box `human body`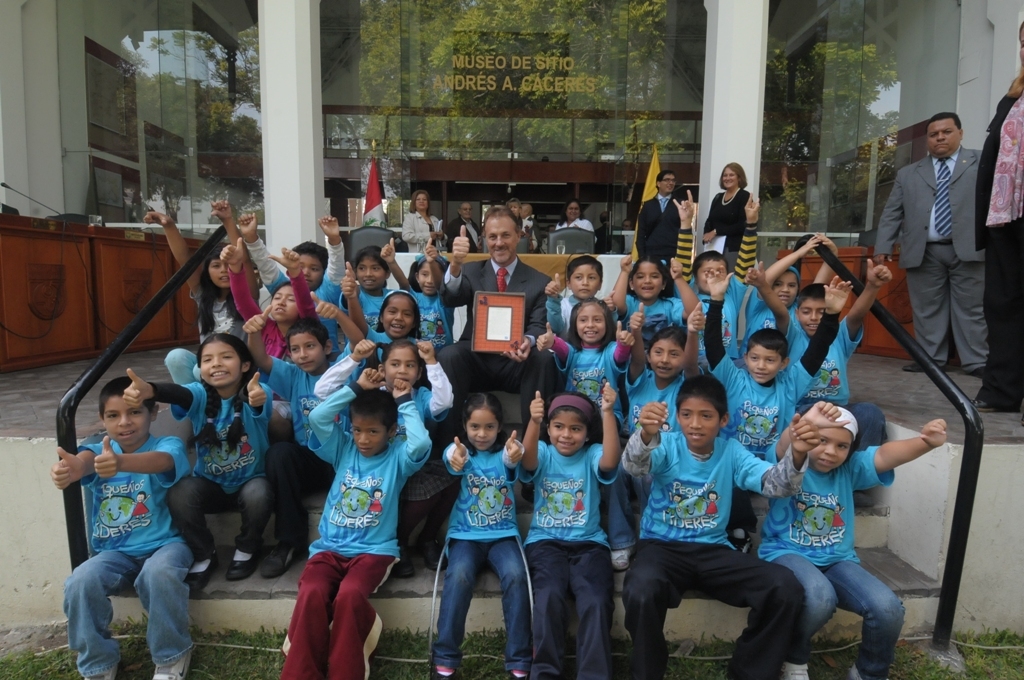
535 295 636 572
